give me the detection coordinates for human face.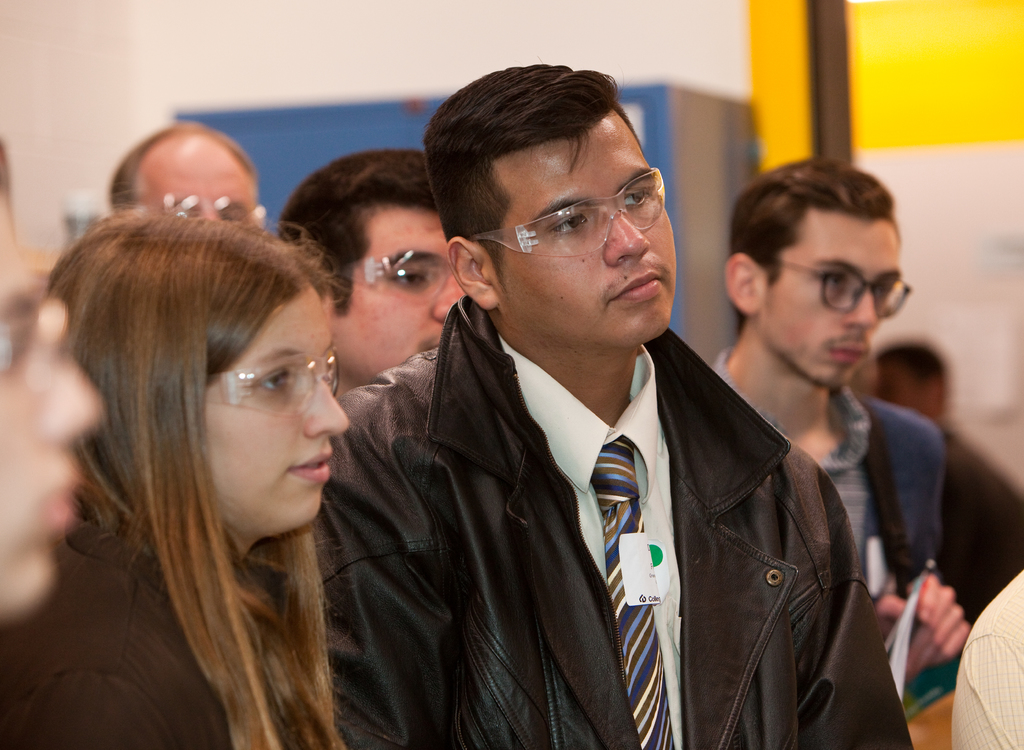
0 202 108 616.
